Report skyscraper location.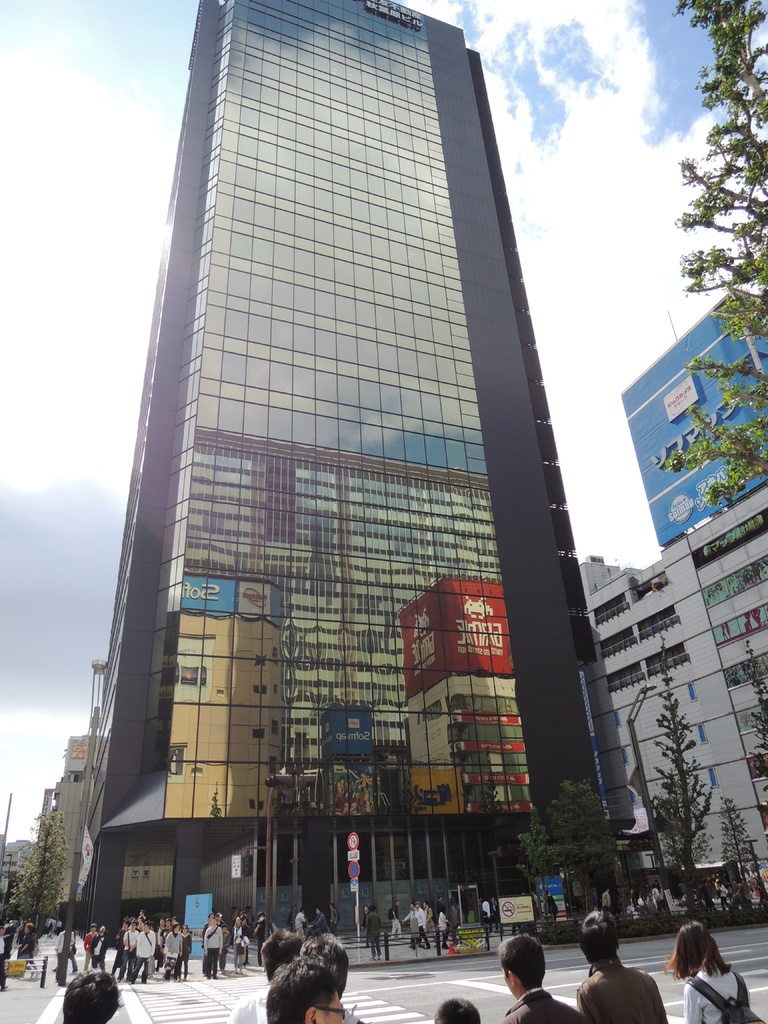
Report: locate(576, 464, 767, 917).
